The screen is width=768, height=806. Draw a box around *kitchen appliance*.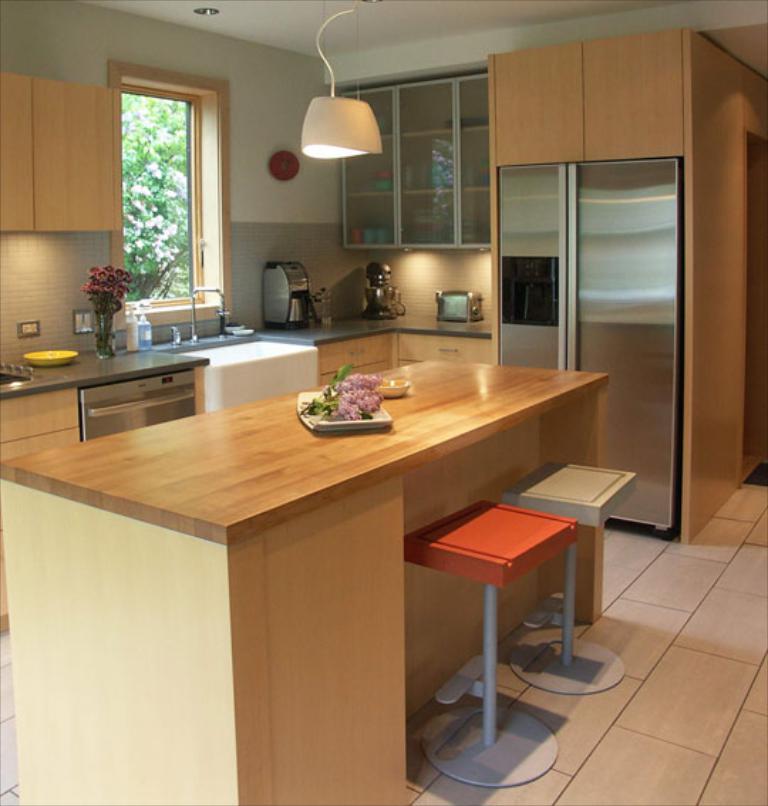
<bbox>297, 395, 388, 435</bbox>.
